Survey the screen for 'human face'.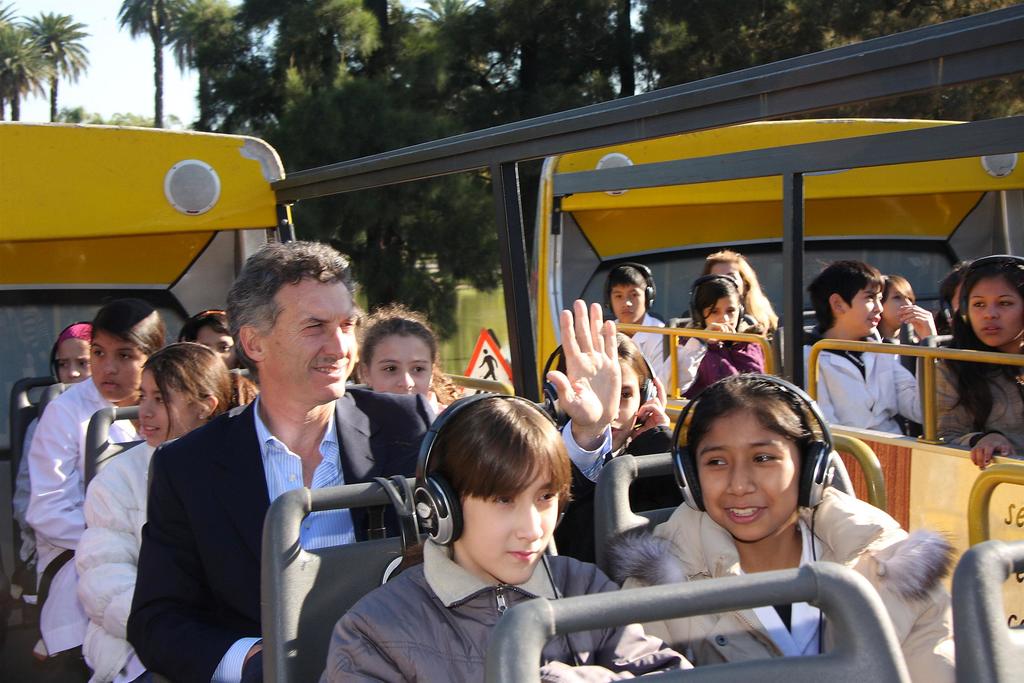
Survey found: 712, 266, 745, 295.
